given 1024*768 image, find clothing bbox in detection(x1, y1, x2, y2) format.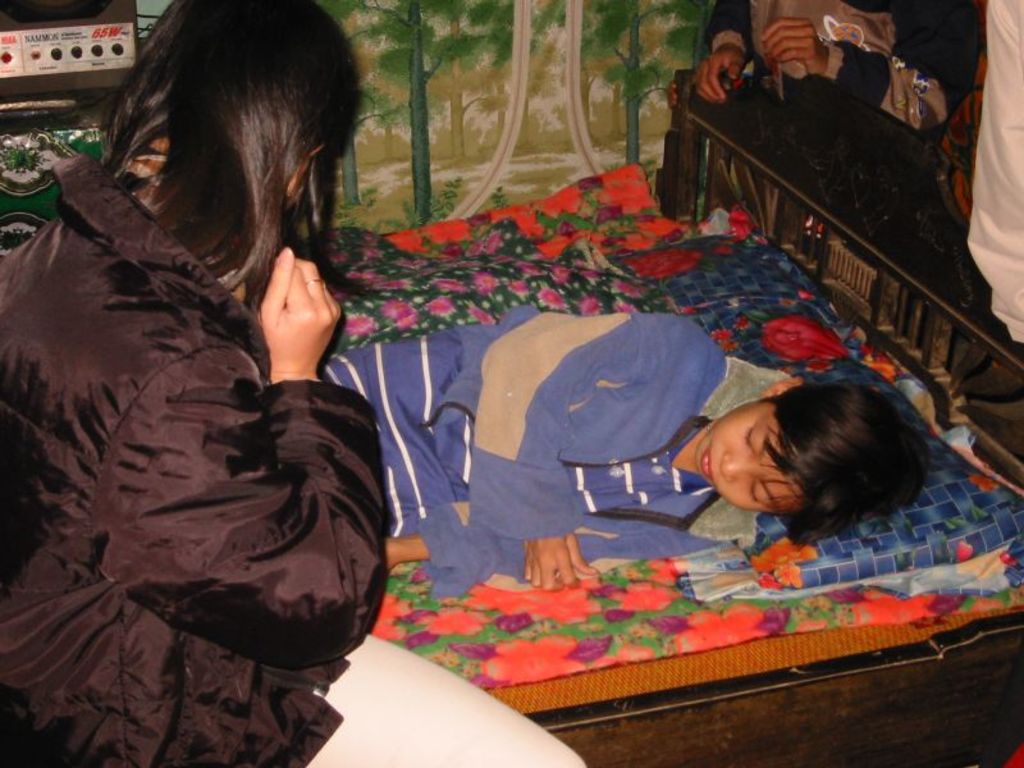
detection(699, 0, 960, 138).
